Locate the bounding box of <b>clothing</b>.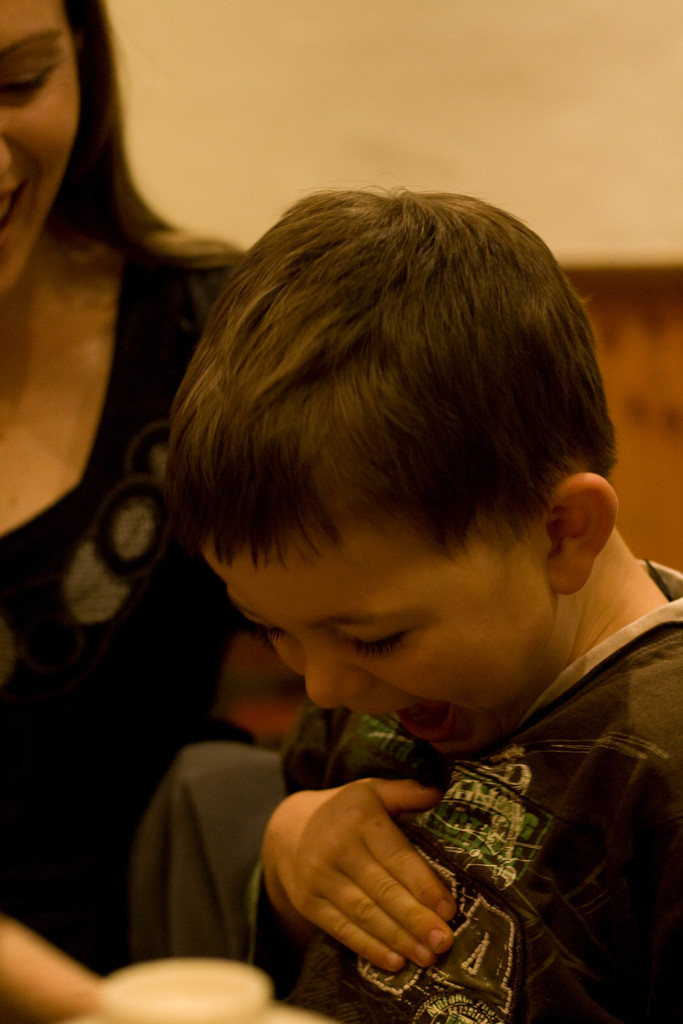
Bounding box: locate(356, 524, 666, 1022).
